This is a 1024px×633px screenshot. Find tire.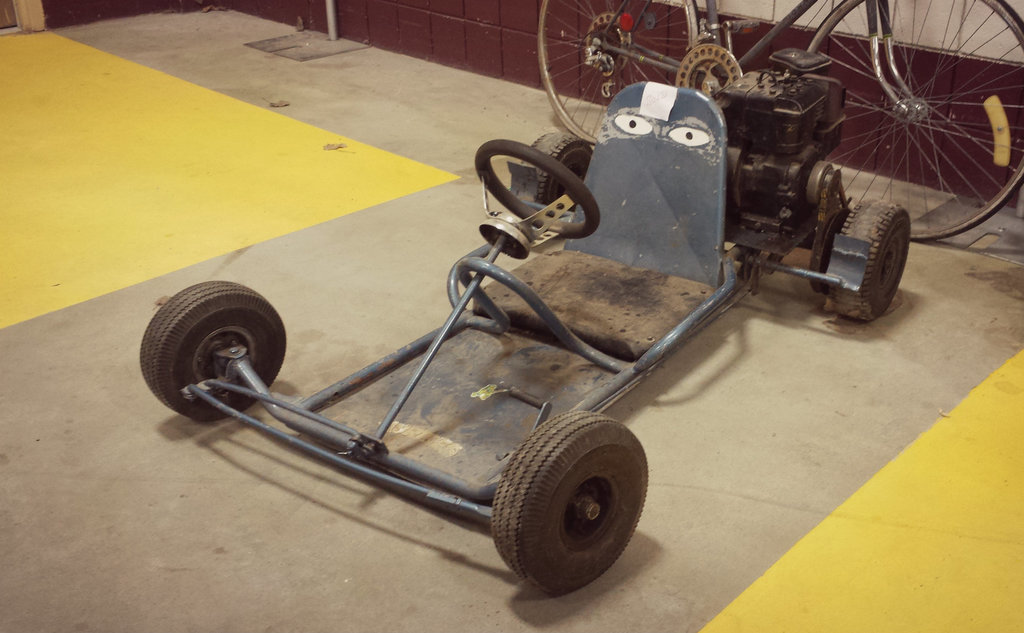
Bounding box: bbox=[141, 281, 286, 421].
